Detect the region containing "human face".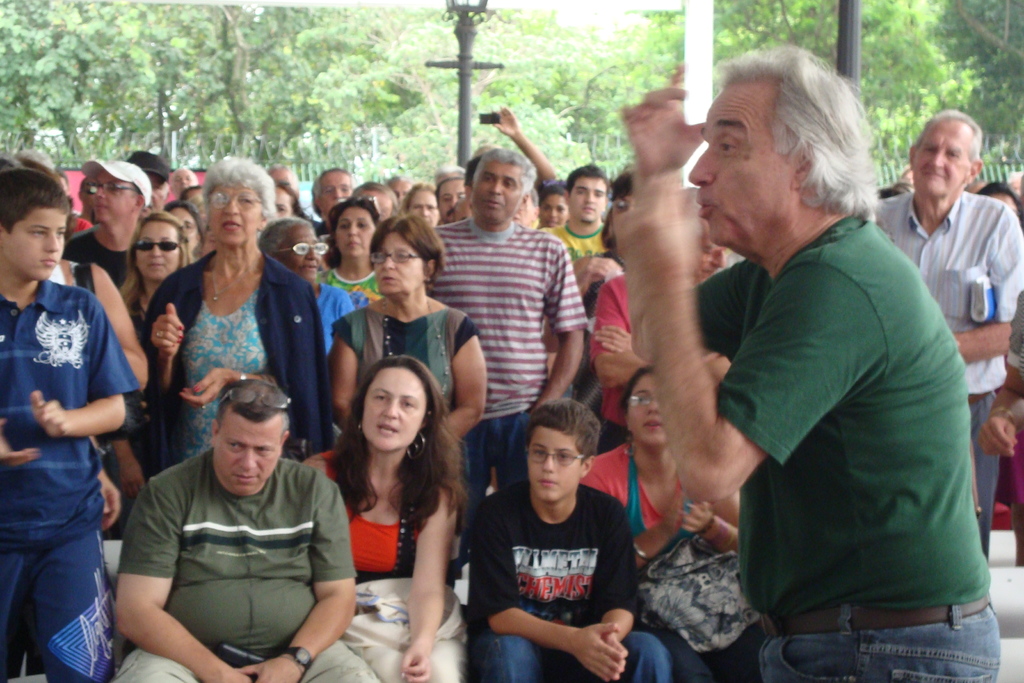
bbox=[277, 226, 321, 281].
